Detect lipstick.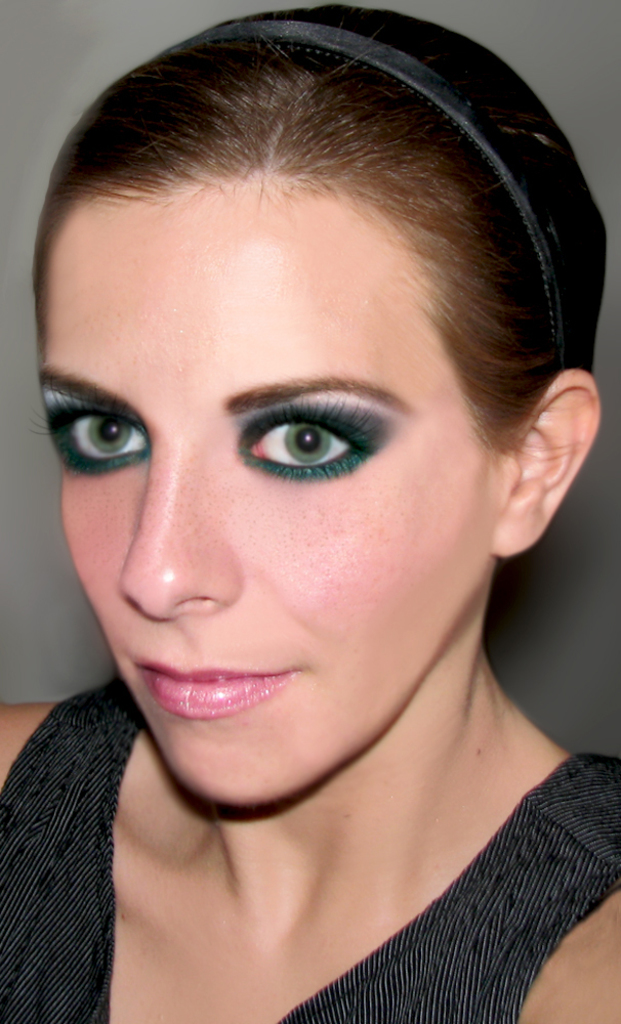
Detected at box(130, 655, 299, 724).
